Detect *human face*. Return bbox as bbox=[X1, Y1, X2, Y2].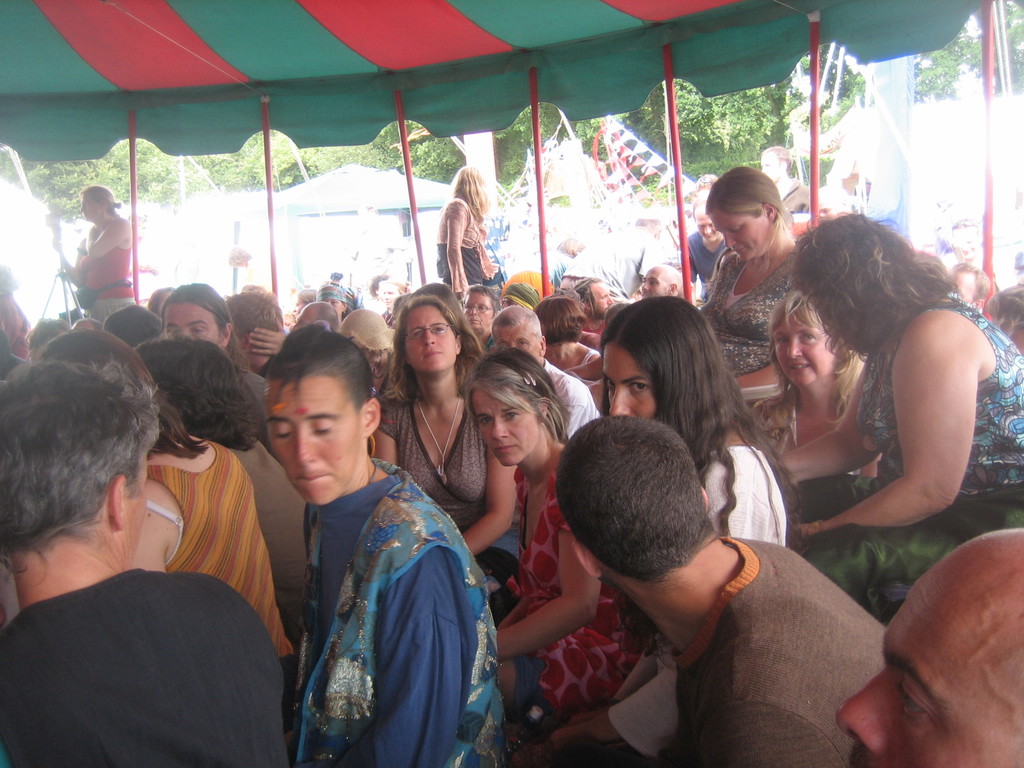
bbox=[383, 285, 396, 307].
